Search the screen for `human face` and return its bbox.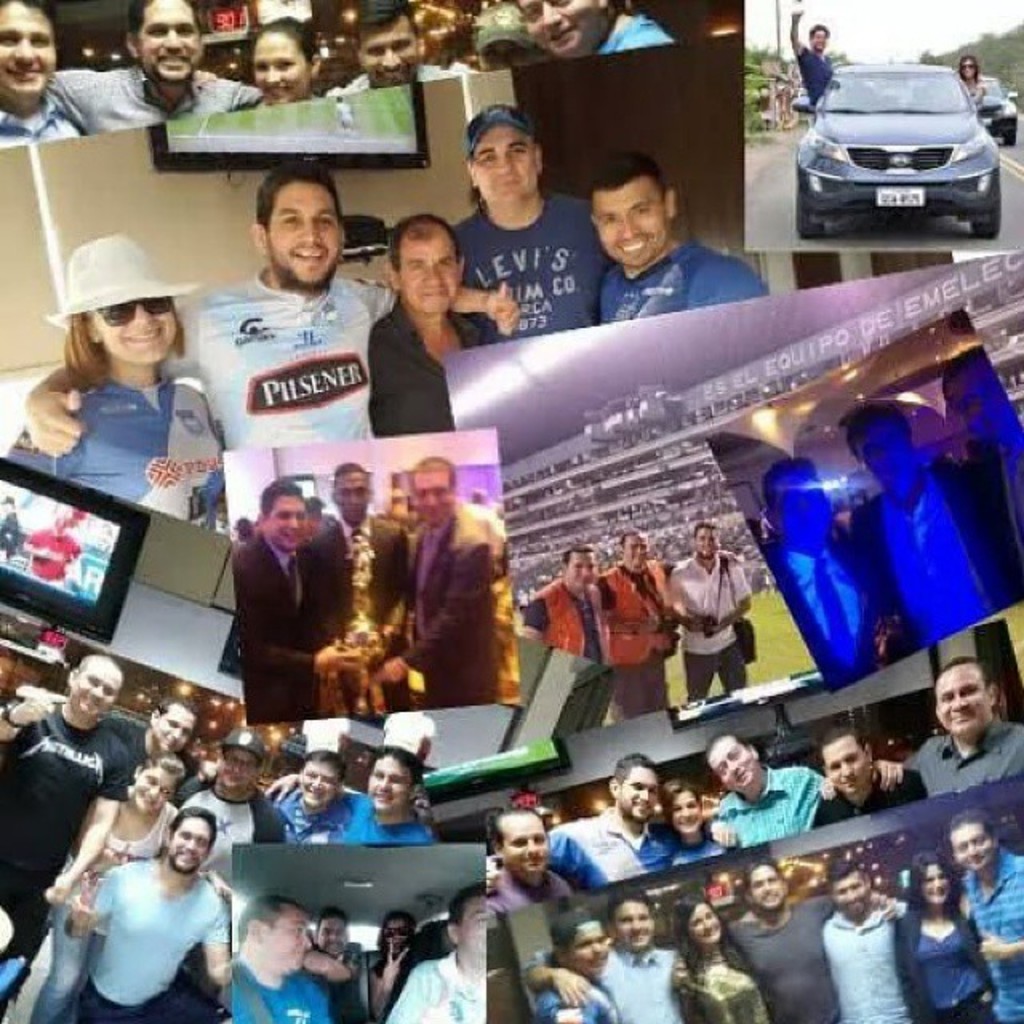
Found: [x1=622, y1=538, x2=650, y2=568].
